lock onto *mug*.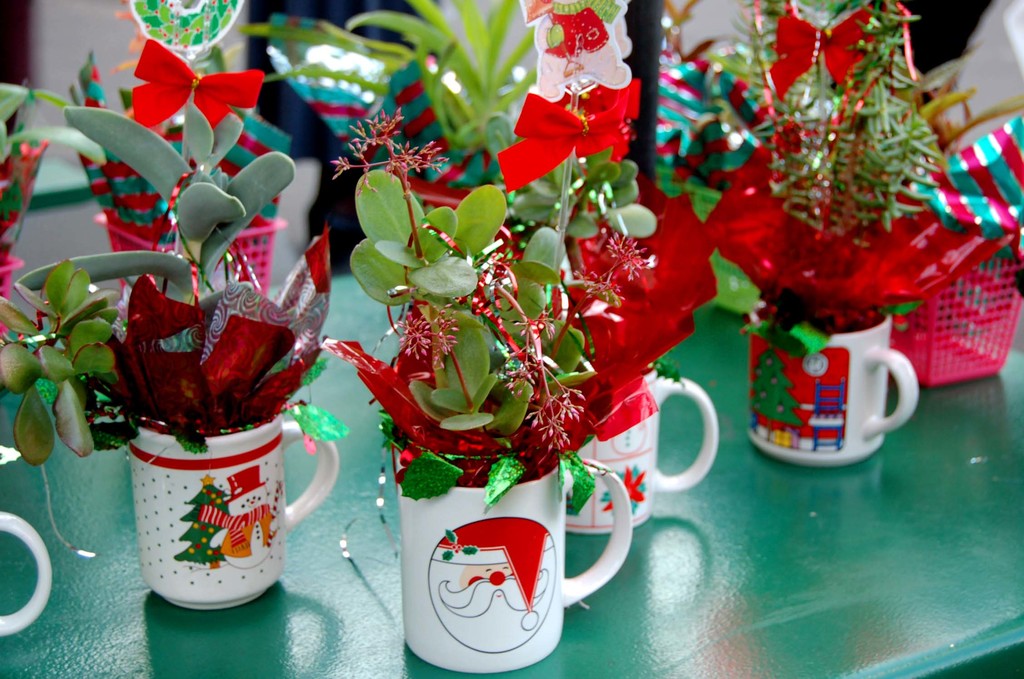
Locked: box=[565, 365, 720, 534].
